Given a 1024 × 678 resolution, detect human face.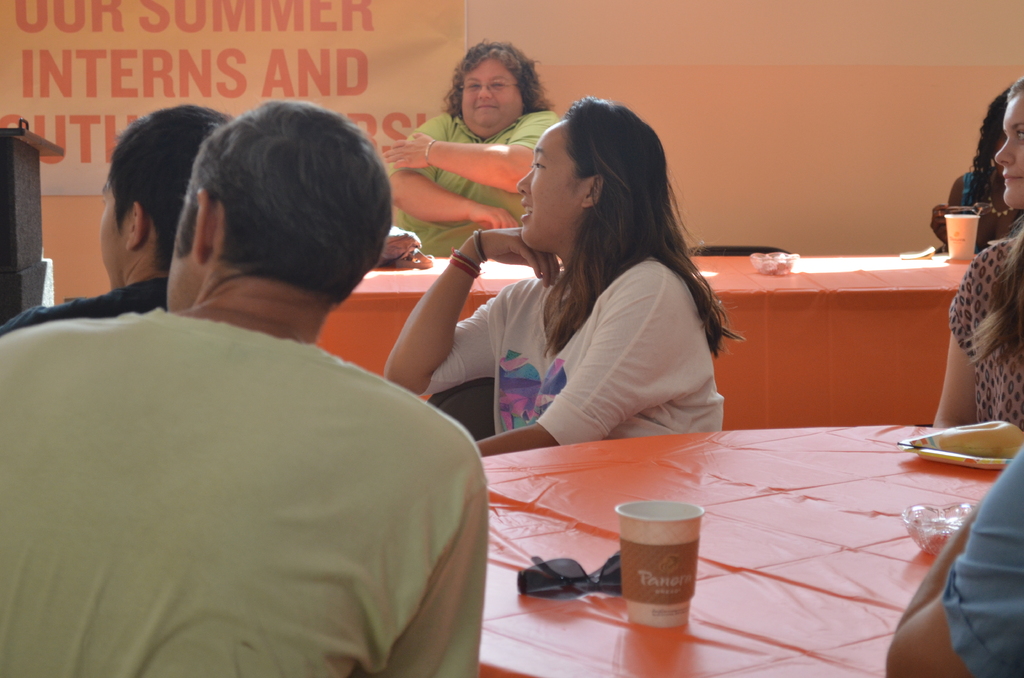
(995, 93, 1023, 213).
